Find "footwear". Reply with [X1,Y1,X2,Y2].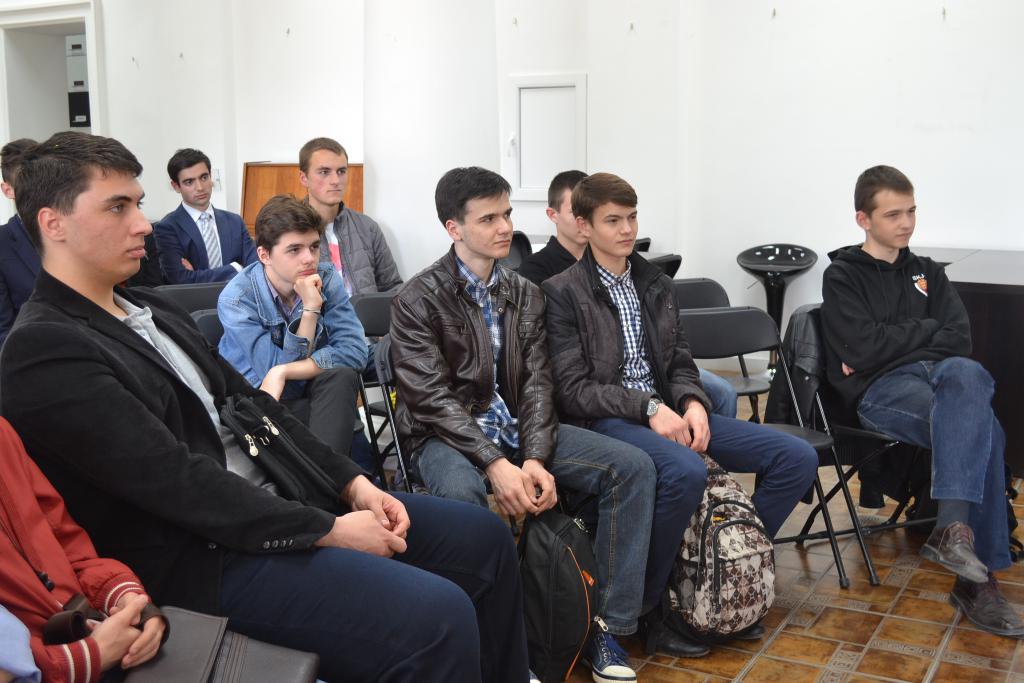
[646,597,709,655].
